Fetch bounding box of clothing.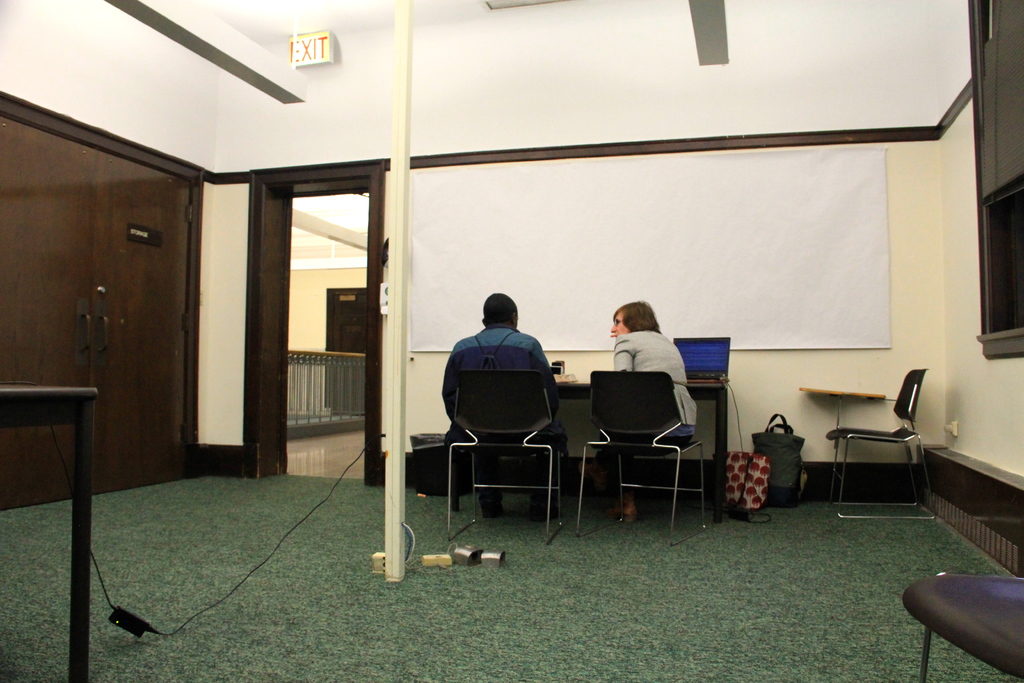
Bbox: (607, 334, 693, 509).
